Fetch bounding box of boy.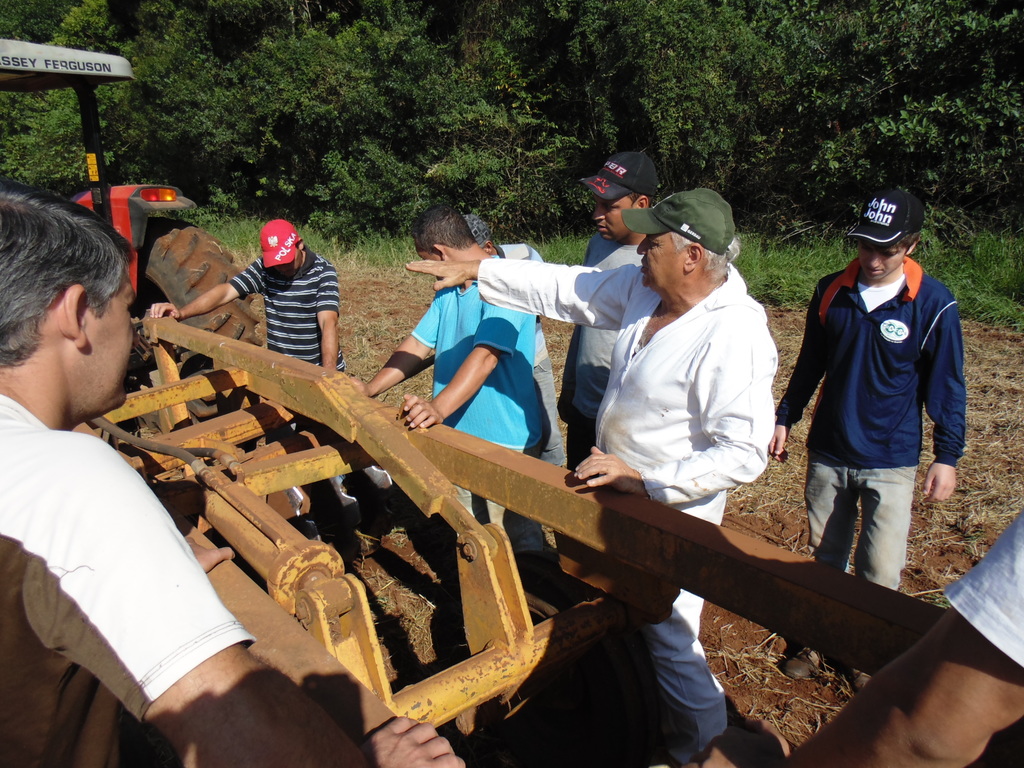
Bbox: 344/200/552/557.
